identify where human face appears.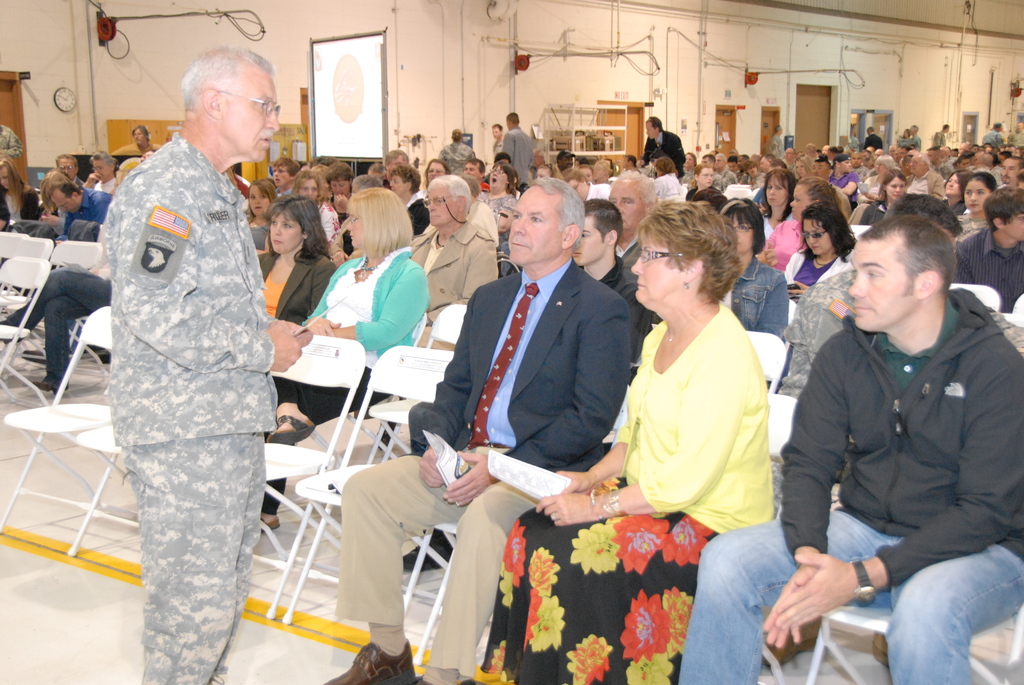
Appears at (left=881, top=172, right=906, bottom=205).
